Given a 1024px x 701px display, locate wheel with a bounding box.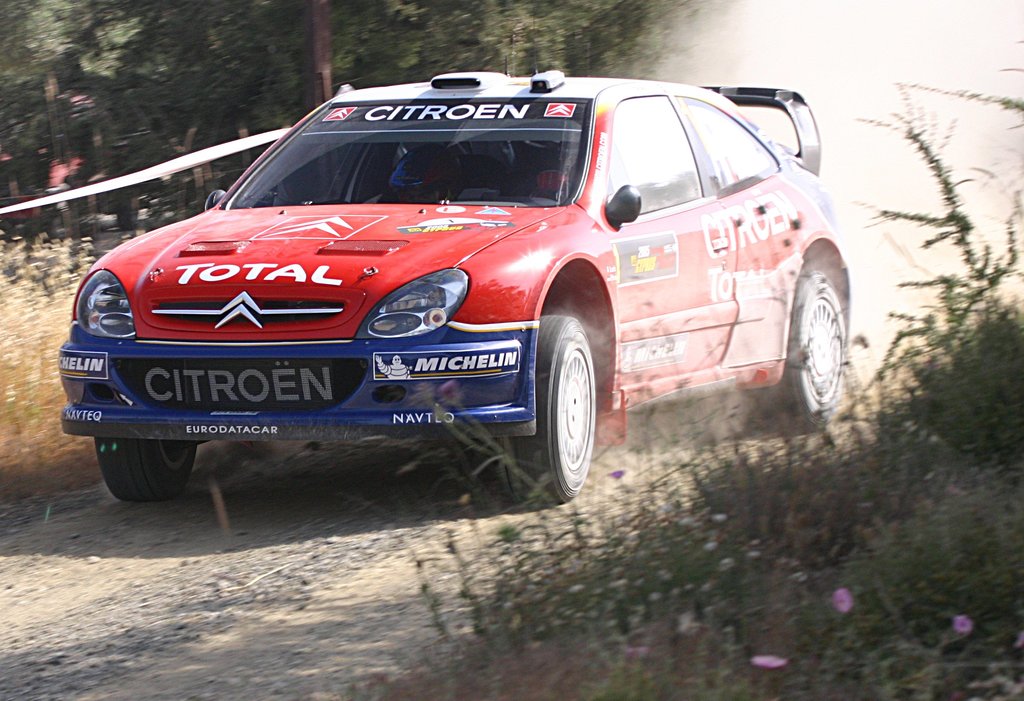
Located: [729,264,851,442].
